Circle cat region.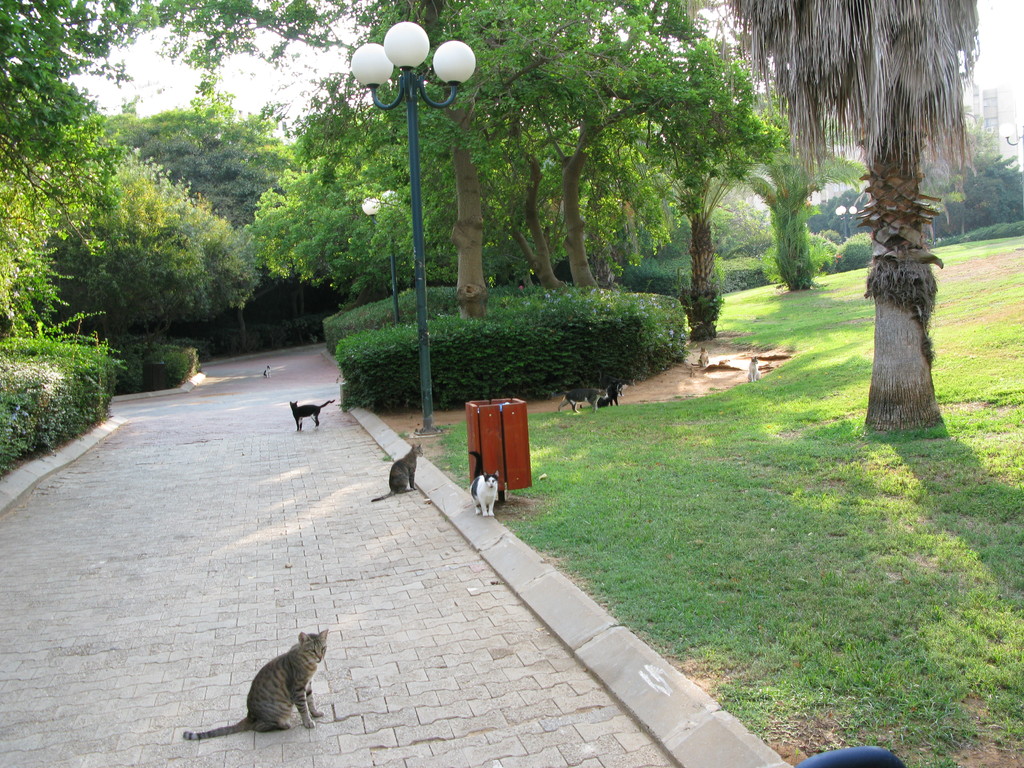
Region: 369:440:426:500.
